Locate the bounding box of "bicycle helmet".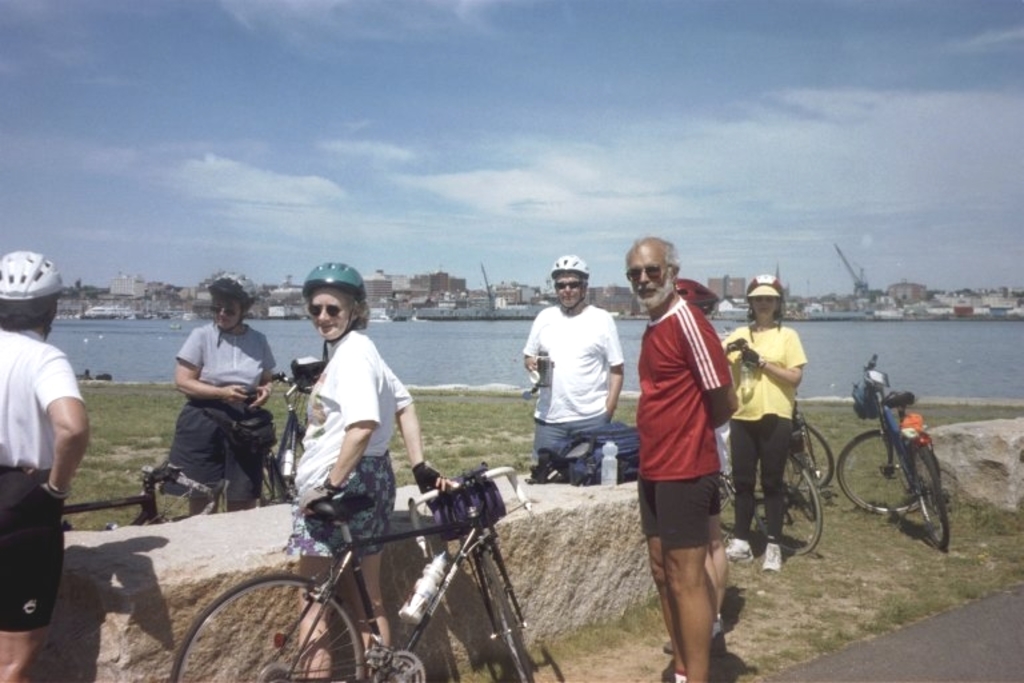
Bounding box: Rect(555, 251, 584, 279).
